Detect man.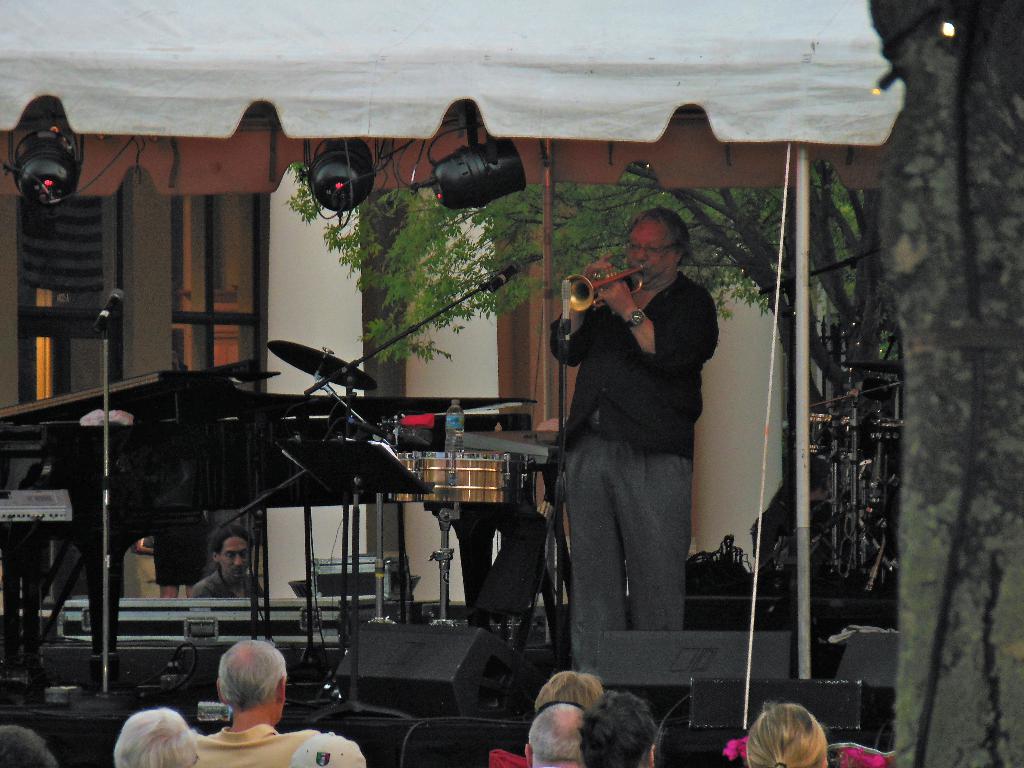
Detected at select_region(191, 637, 329, 767).
